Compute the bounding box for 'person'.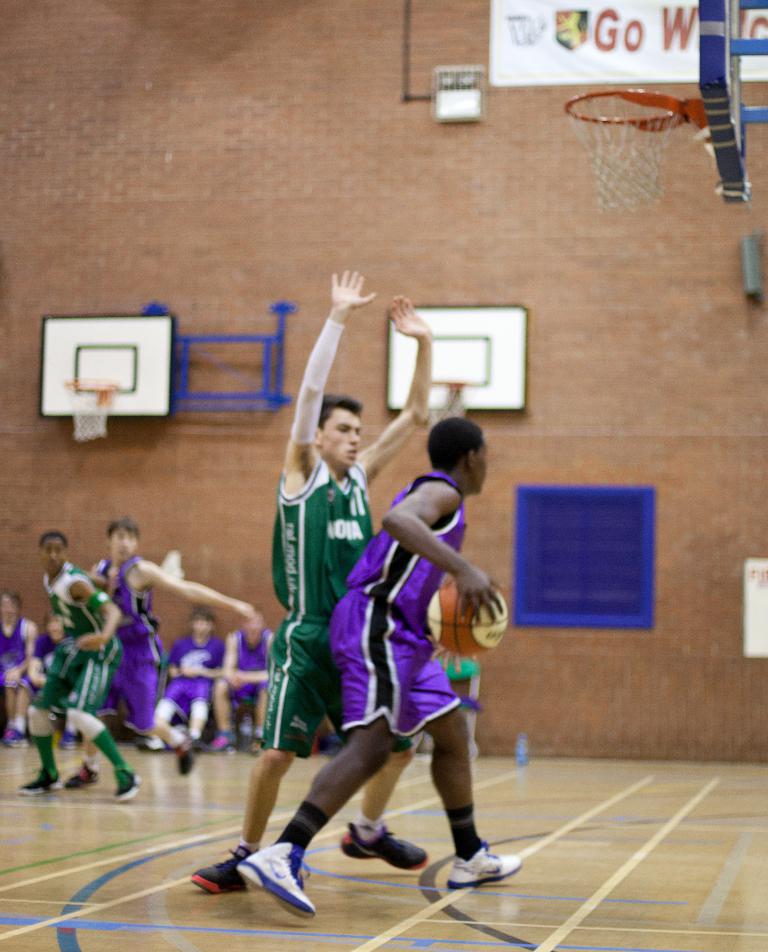
locate(213, 600, 276, 747).
